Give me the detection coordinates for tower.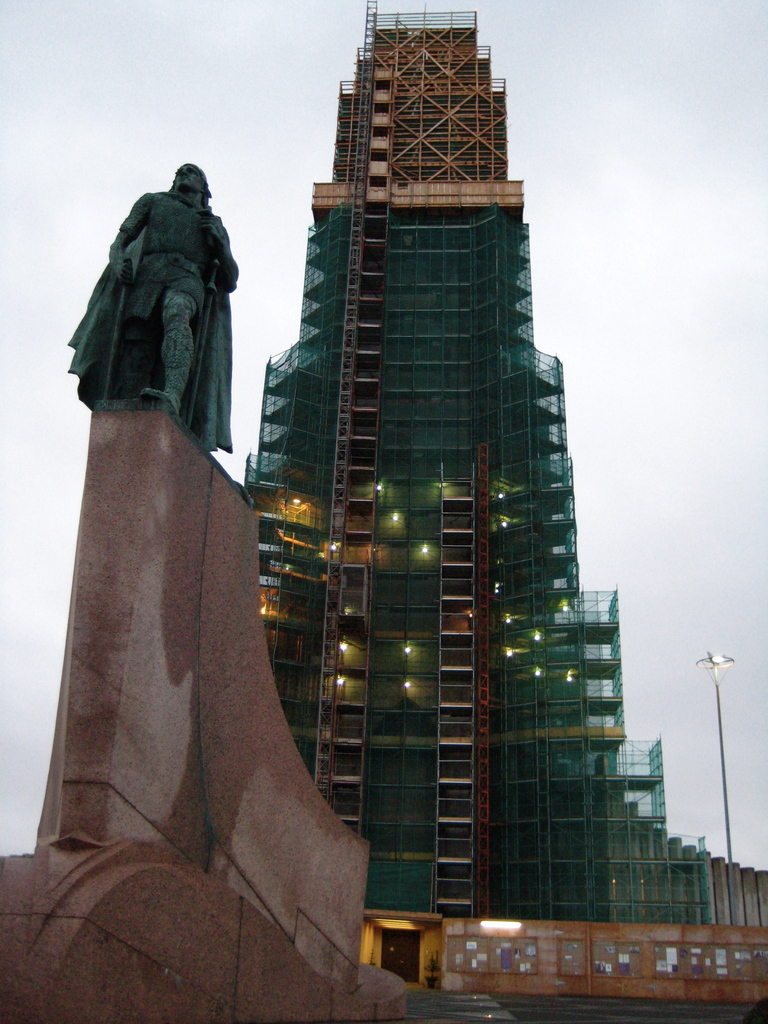
bbox=[166, 52, 660, 936].
